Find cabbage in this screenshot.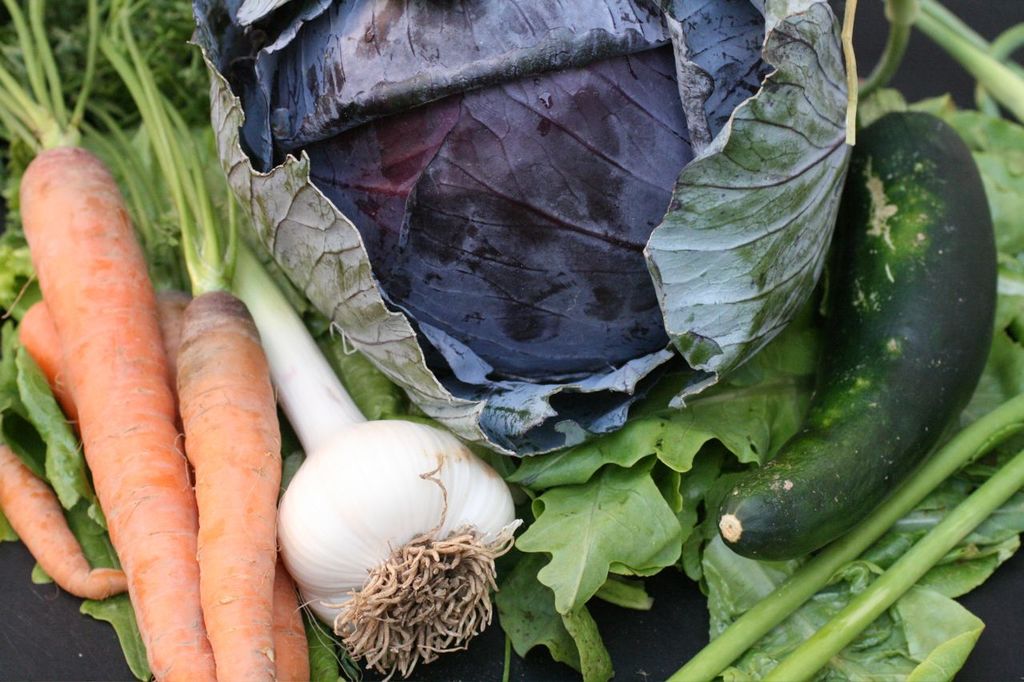
The bounding box for cabbage is 186,0,851,455.
